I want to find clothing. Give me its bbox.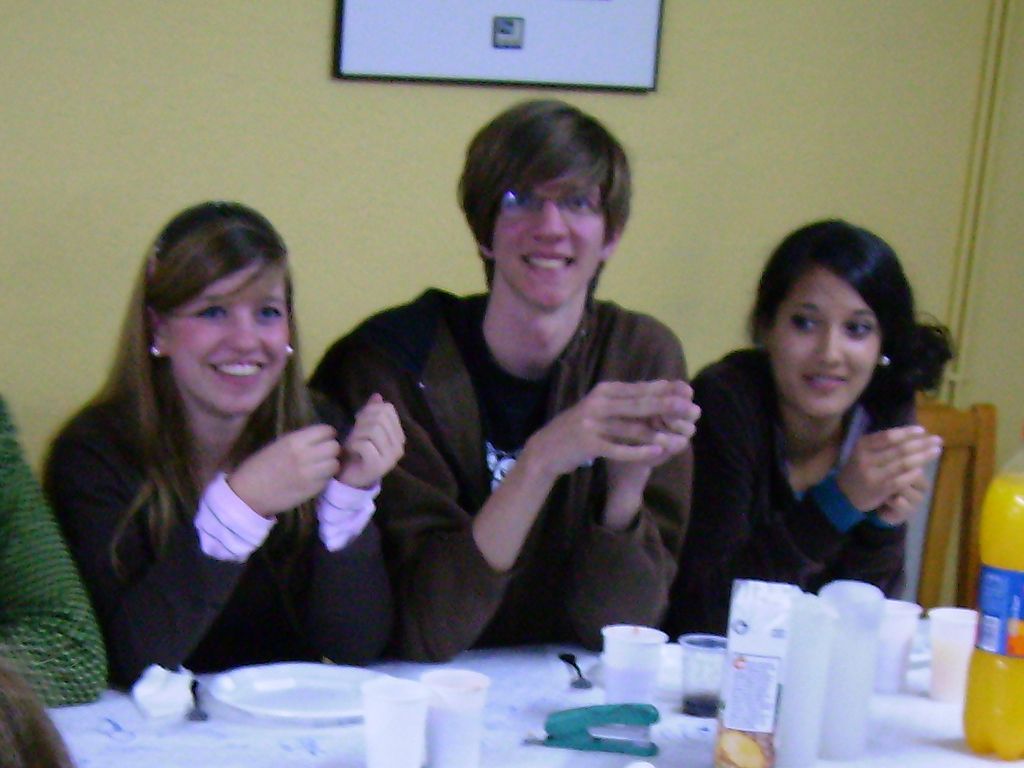
left=37, top=285, right=374, bottom=706.
